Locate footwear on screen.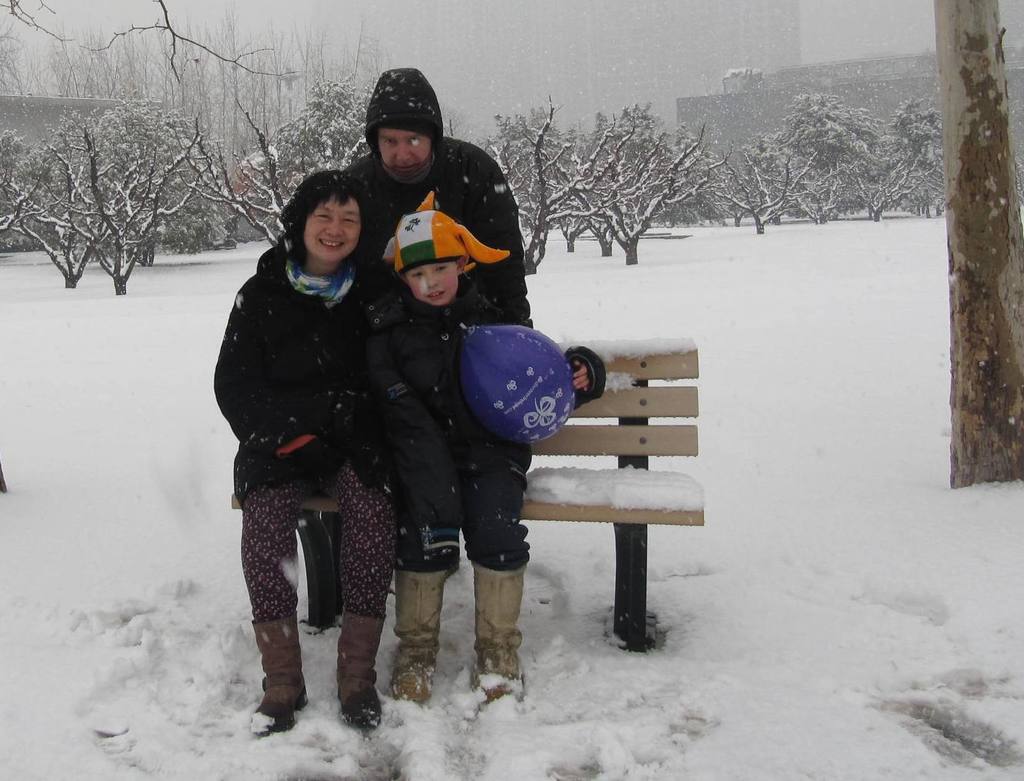
On screen at (x1=243, y1=611, x2=302, y2=743).
